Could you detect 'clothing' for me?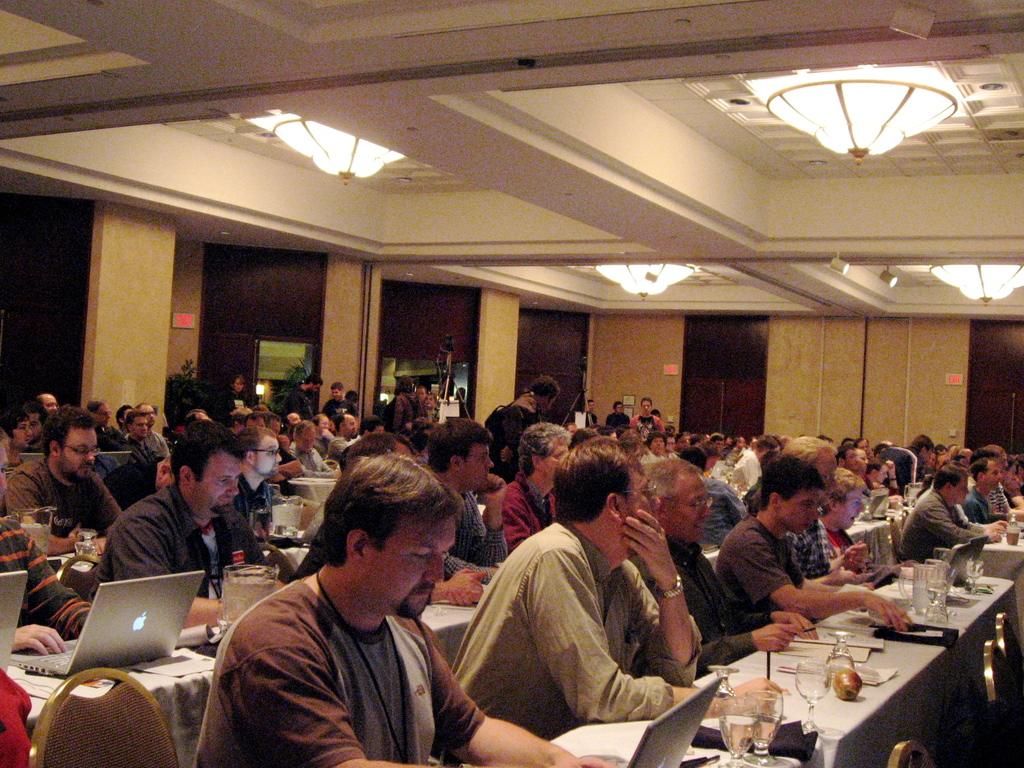
Detection result: [701, 467, 748, 547].
